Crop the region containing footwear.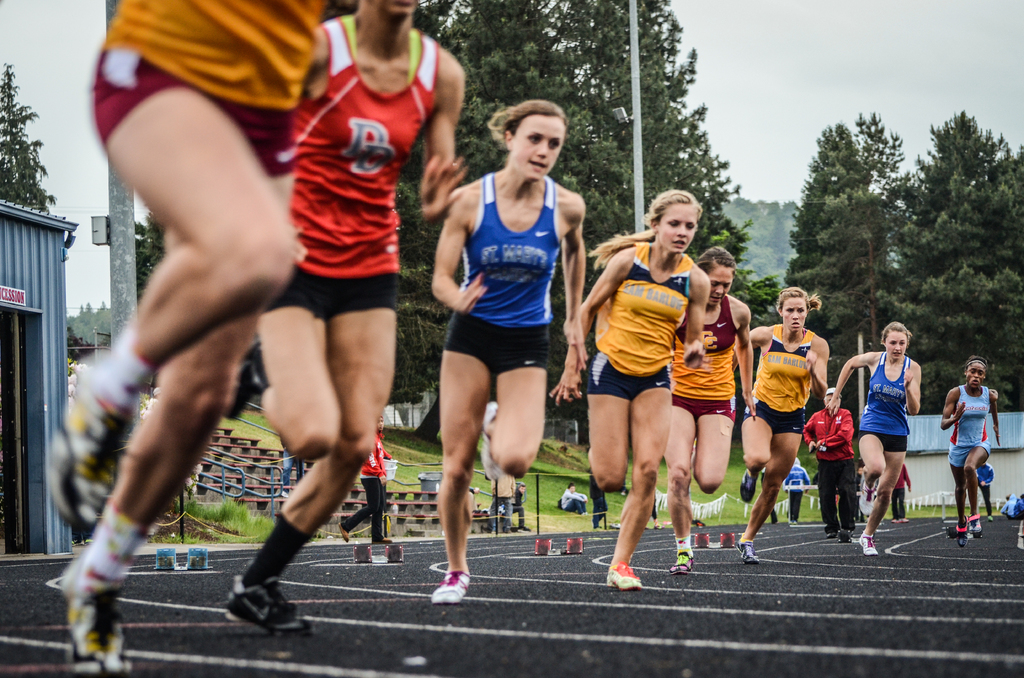
Crop region: [x1=46, y1=353, x2=140, y2=535].
